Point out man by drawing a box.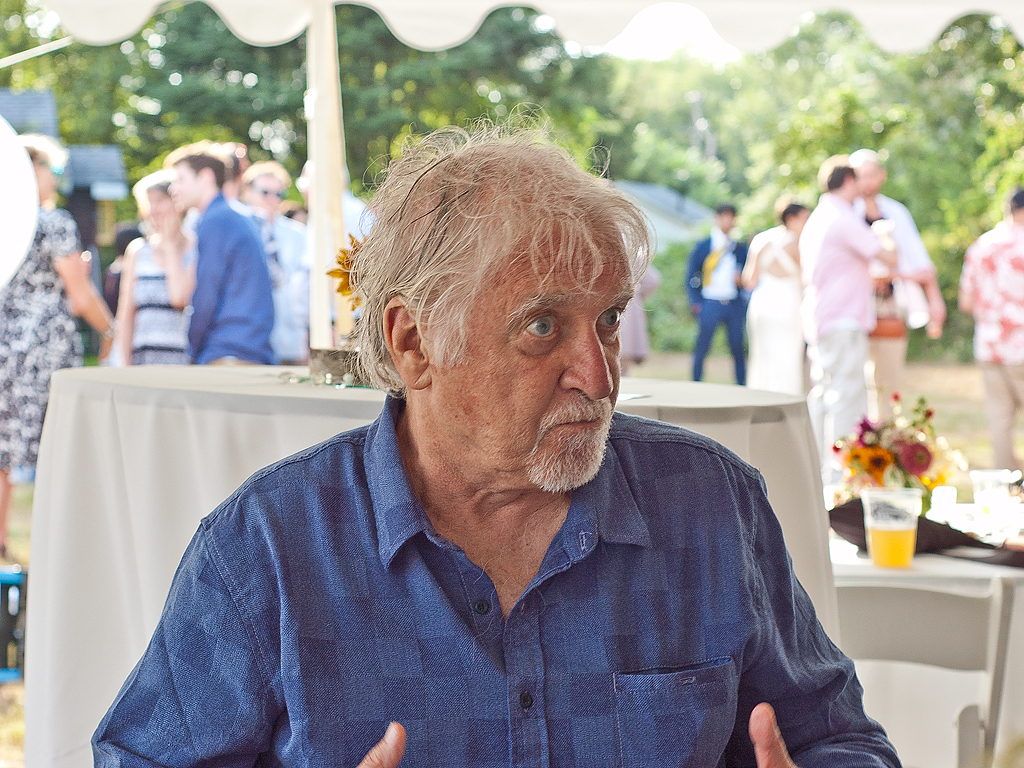
left=681, top=196, right=753, bottom=389.
